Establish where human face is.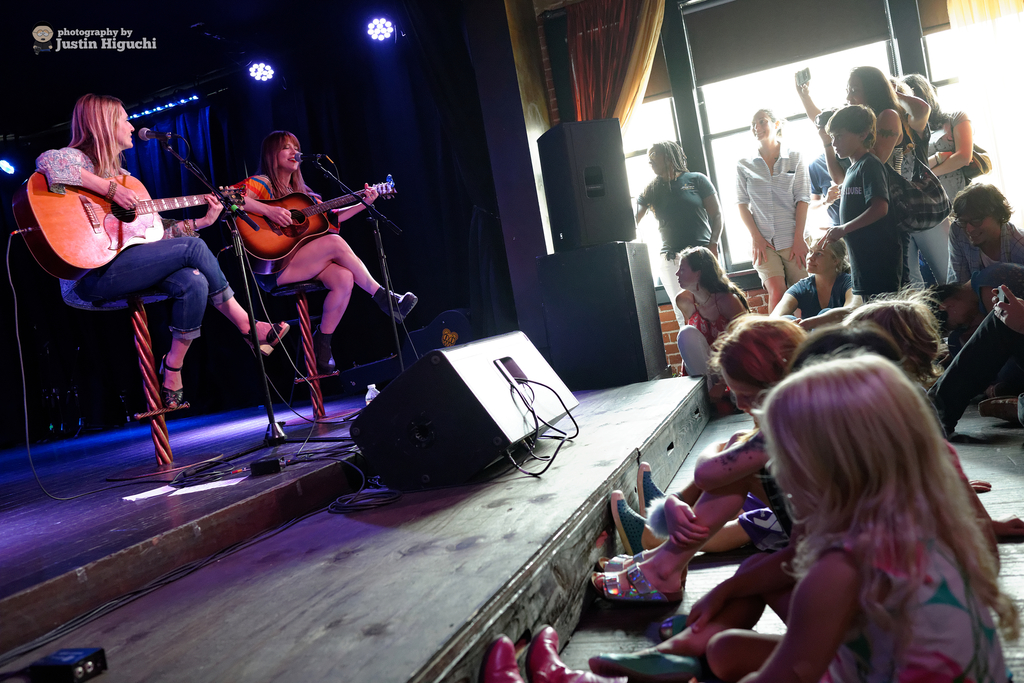
Established at box(276, 137, 304, 169).
